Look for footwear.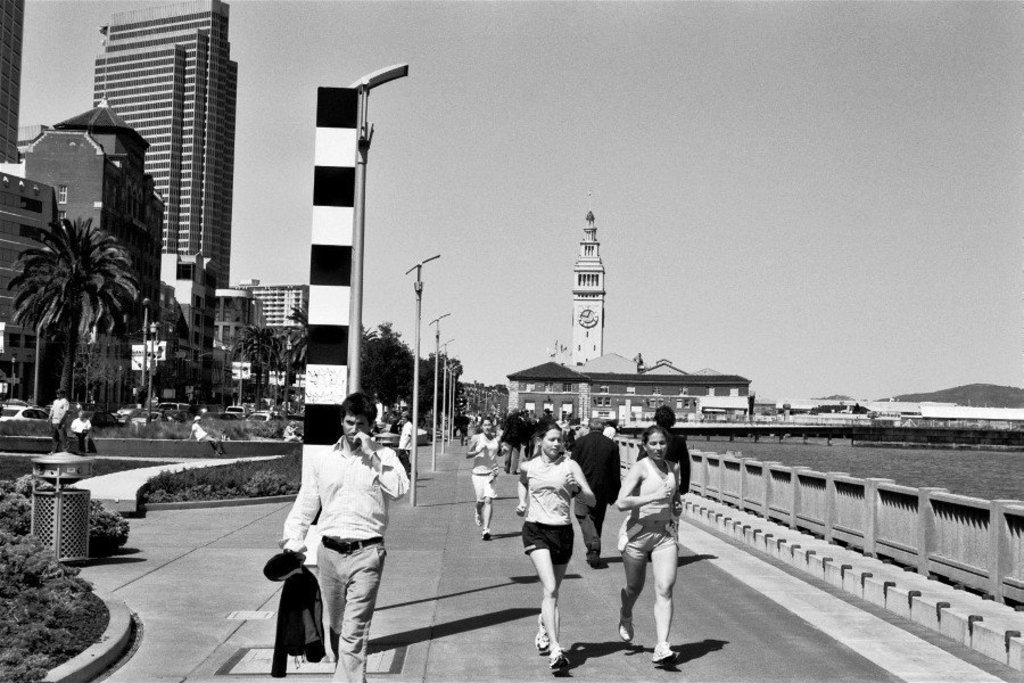
Found: region(484, 530, 488, 545).
